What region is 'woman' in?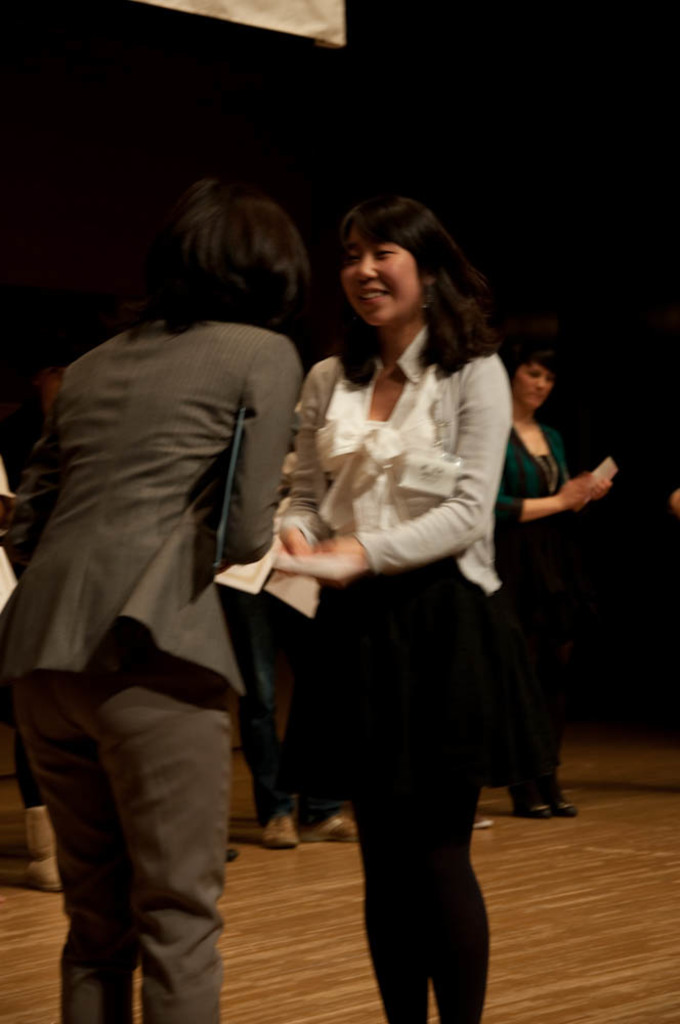
x1=0, y1=181, x2=303, y2=1023.
